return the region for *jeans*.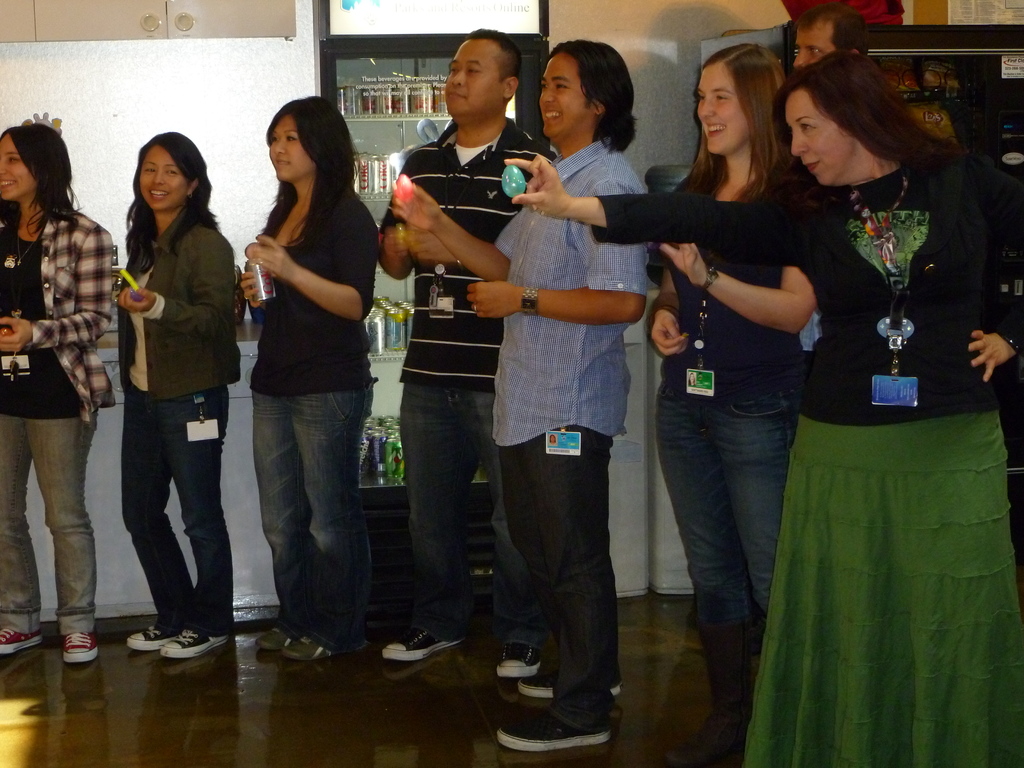
left=0, top=416, right=96, bottom=633.
